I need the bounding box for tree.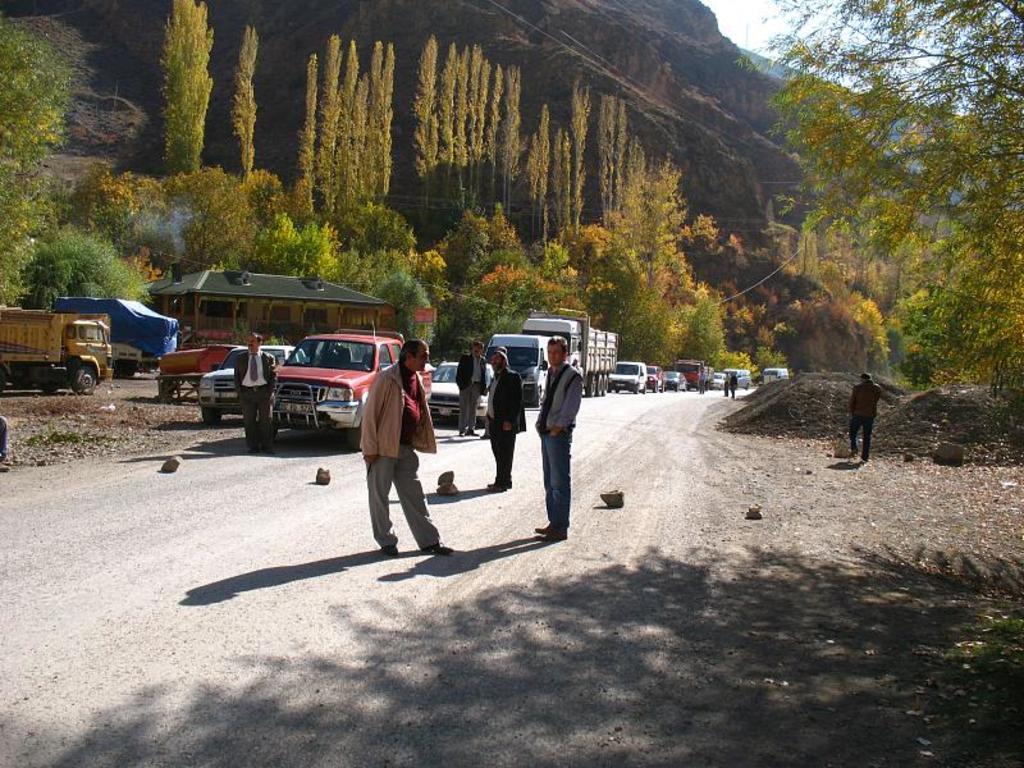
Here it is: select_region(297, 46, 316, 206).
